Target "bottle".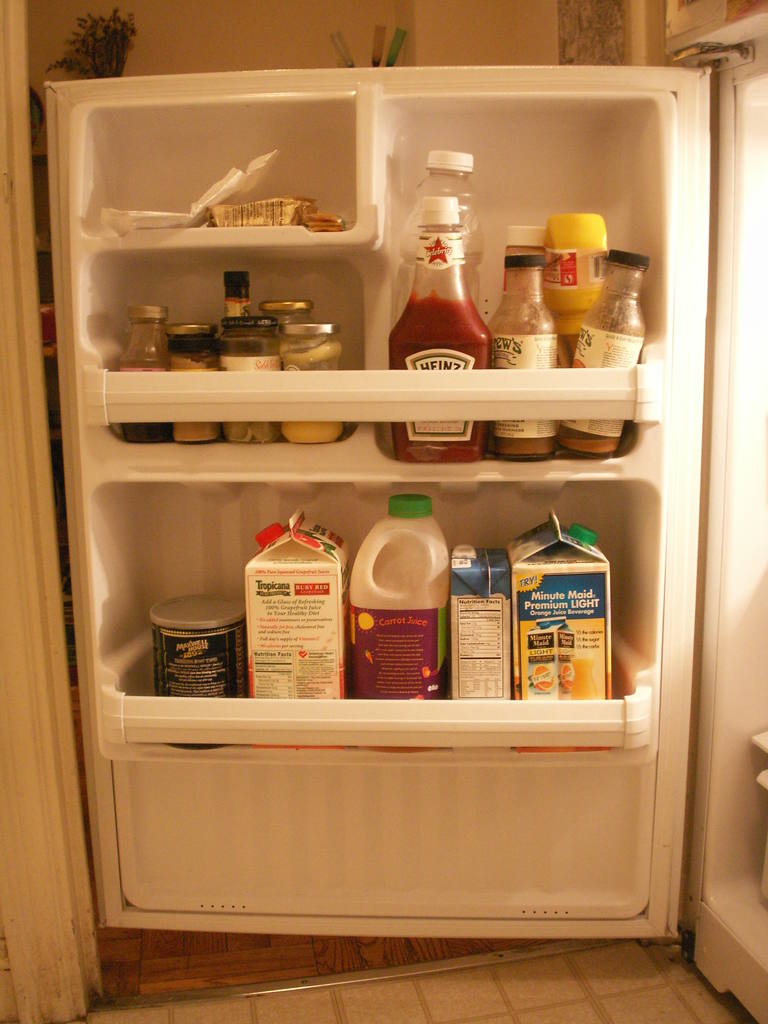
Target region: rect(339, 485, 463, 707).
